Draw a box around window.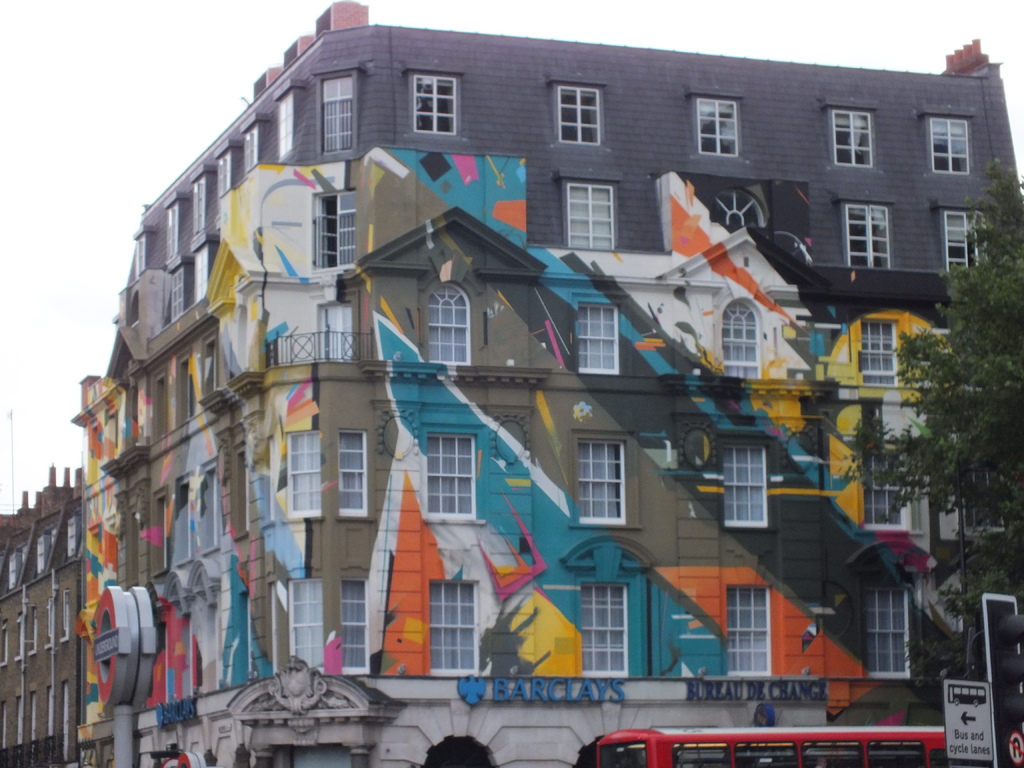
862, 445, 911, 526.
